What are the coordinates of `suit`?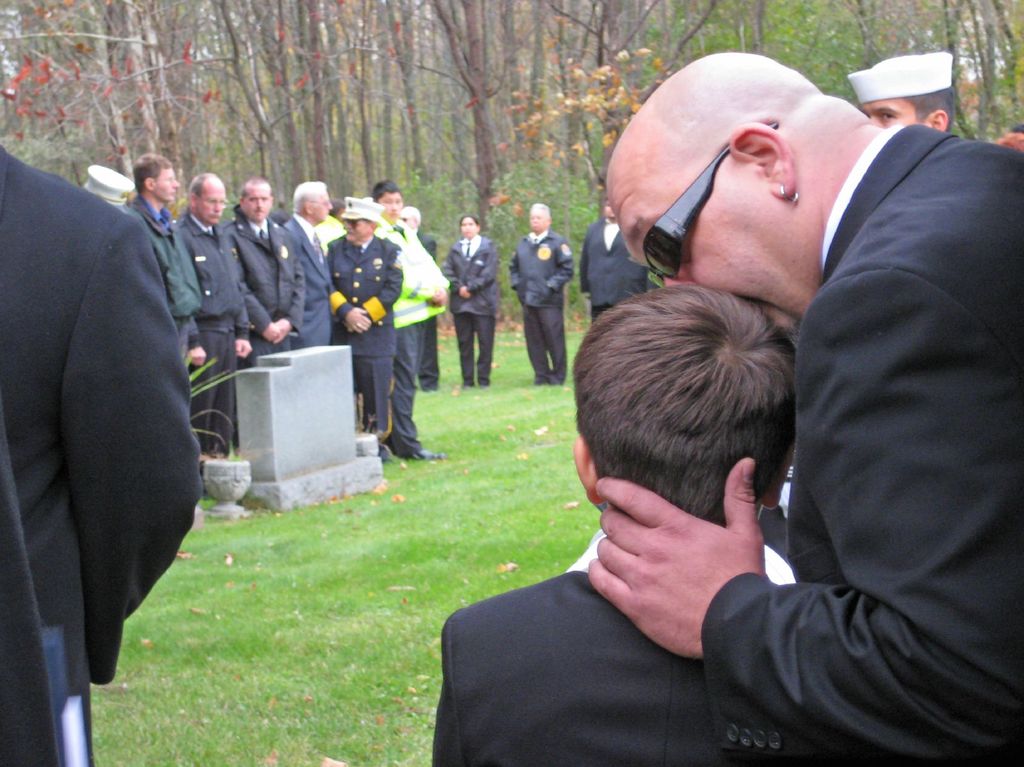
(432,529,783,766).
